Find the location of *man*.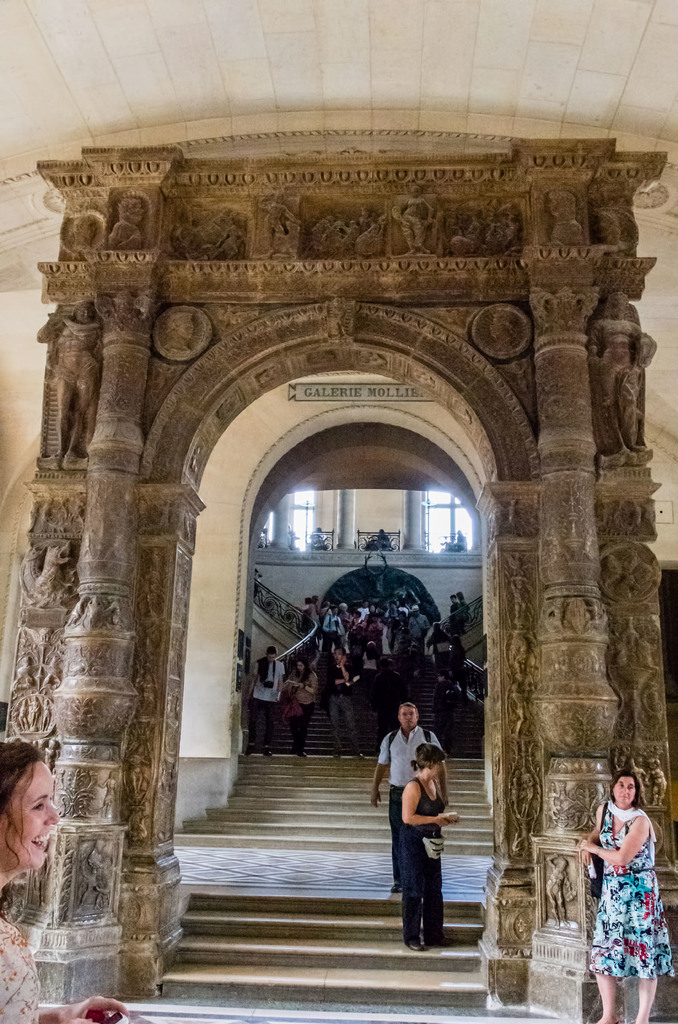
Location: (left=360, top=598, right=372, bottom=616).
